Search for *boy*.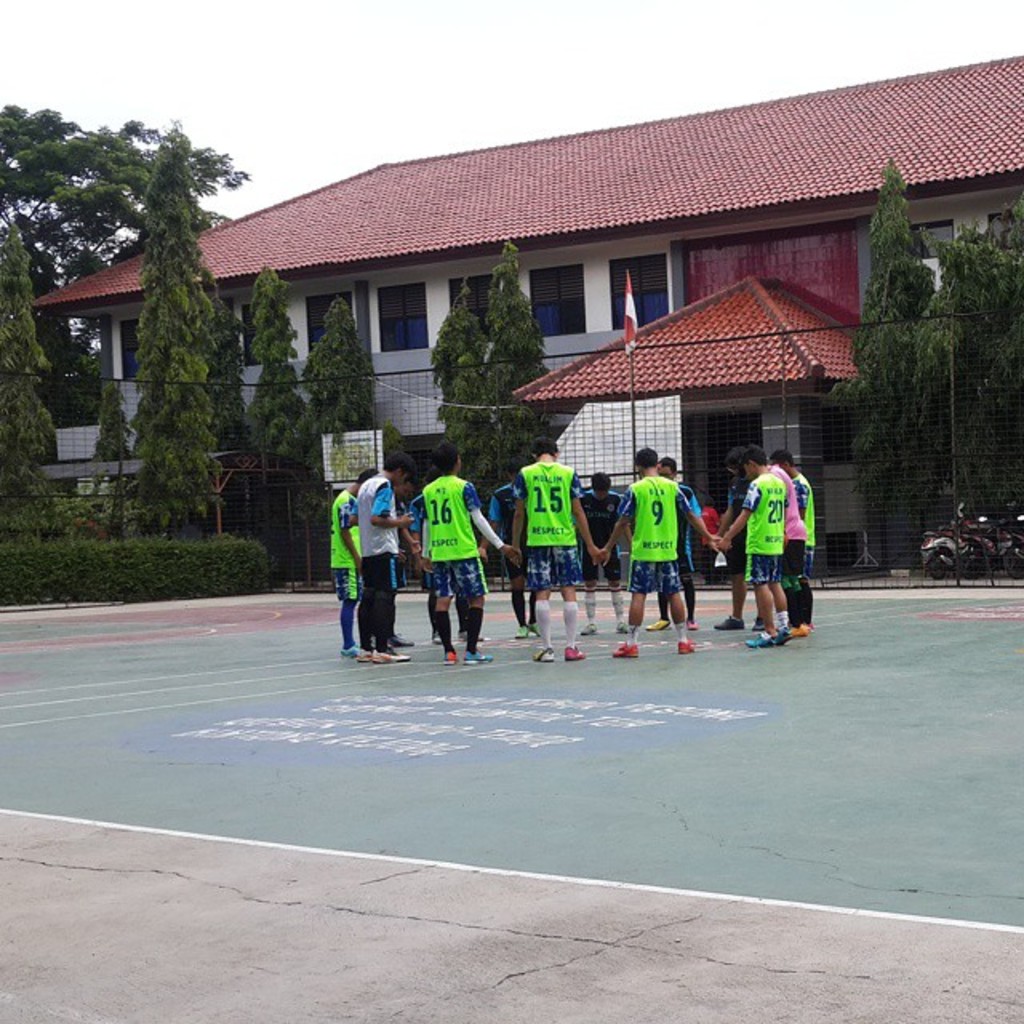
Found at detection(722, 448, 789, 650).
